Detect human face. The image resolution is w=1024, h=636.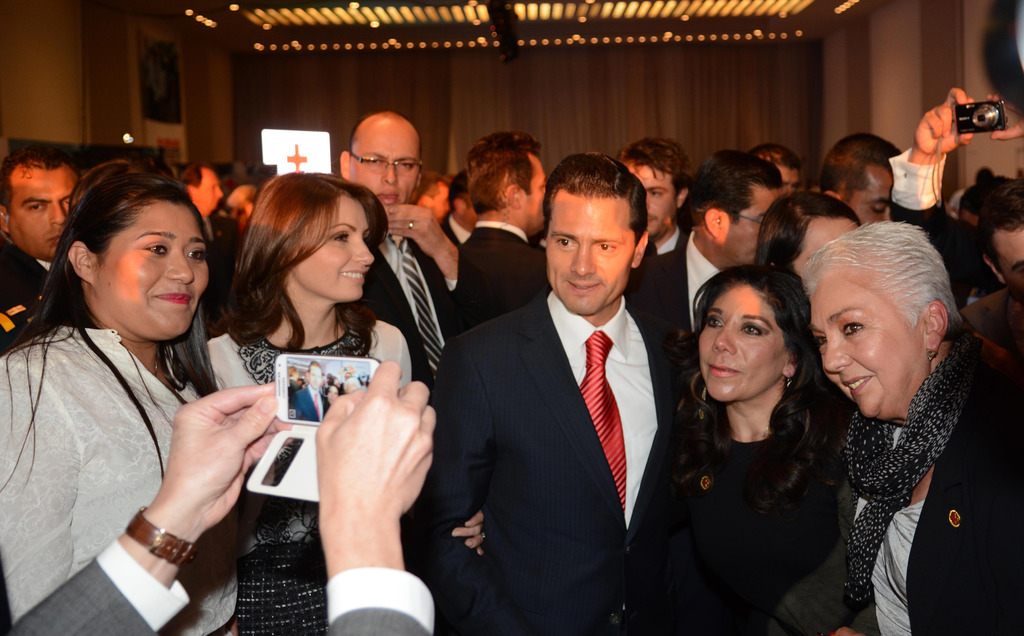
<region>625, 158, 678, 241</region>.
